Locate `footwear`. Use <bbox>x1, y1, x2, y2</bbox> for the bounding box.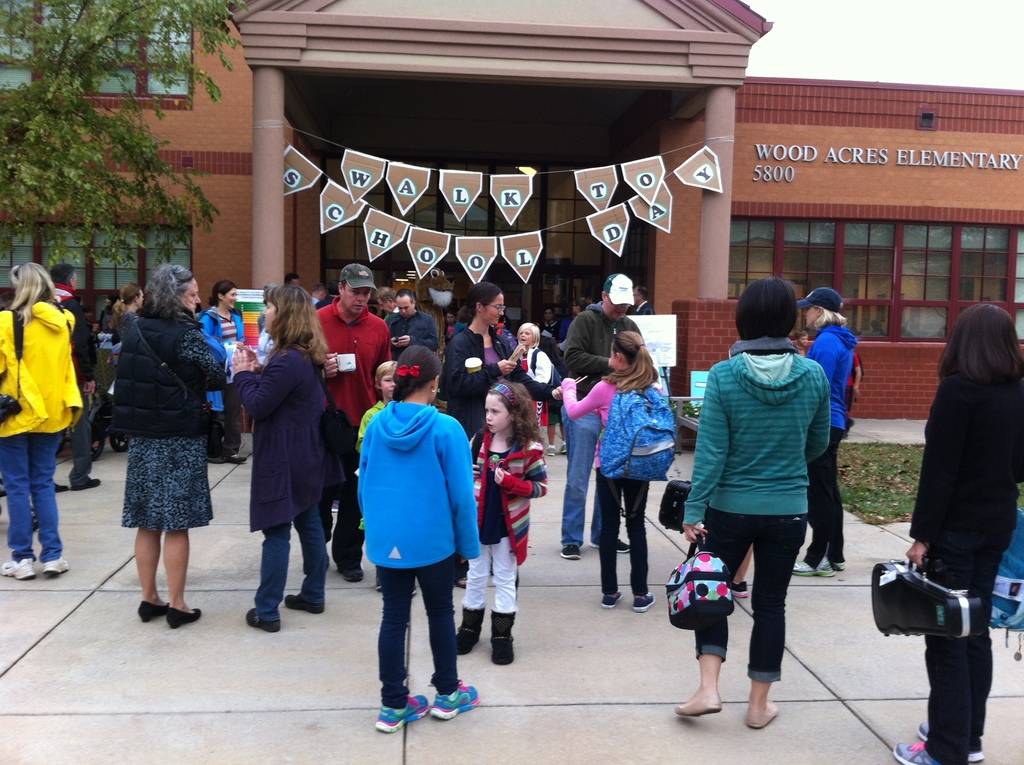
<bbox>226, 448, 245, 461</bbox>.
